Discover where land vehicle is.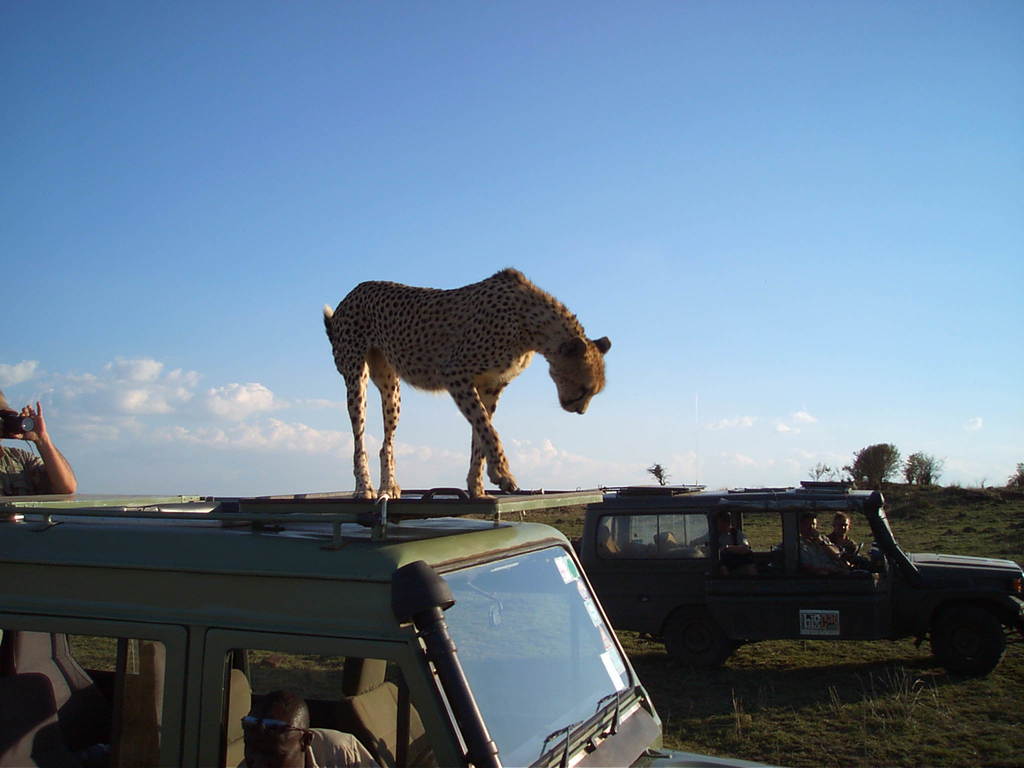
Discovered at region(0, 487, 778, 767).
